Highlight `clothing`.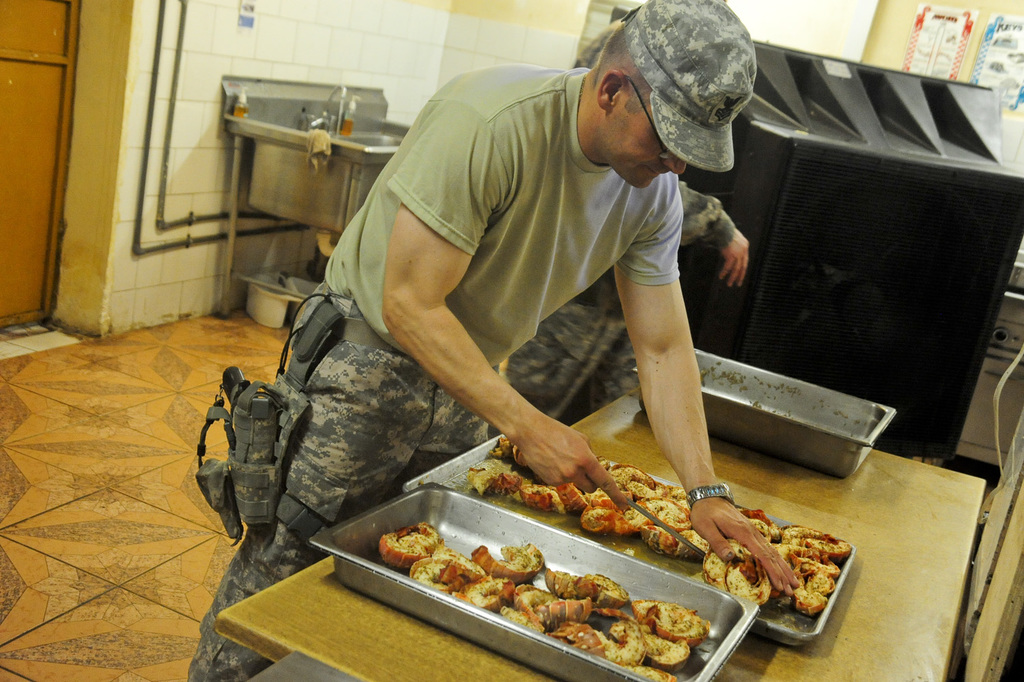
Highlighted region: detection(188, 57, 681, 679).
